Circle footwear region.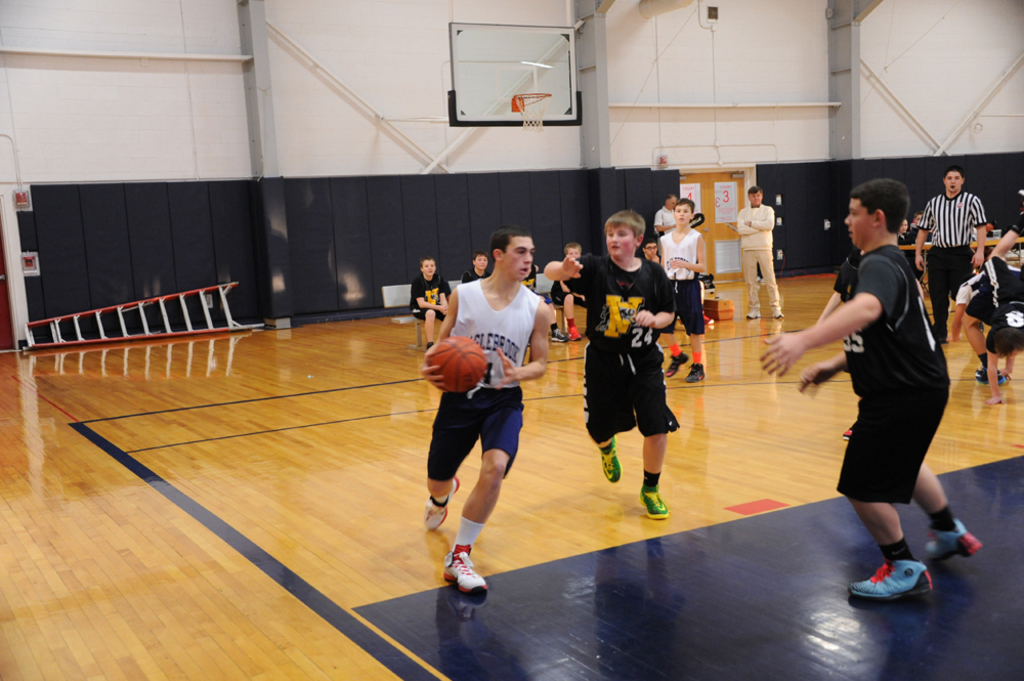
Region: select_region(667, 350, 685, 379).
